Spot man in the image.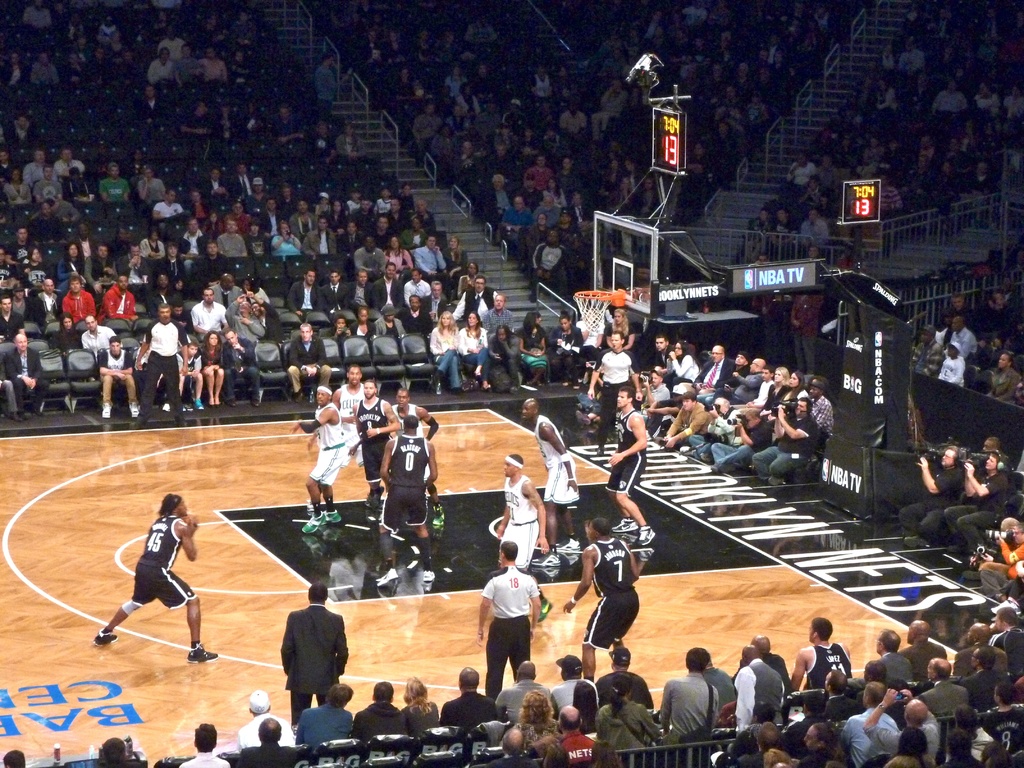
man found at 444/668/502/730.
